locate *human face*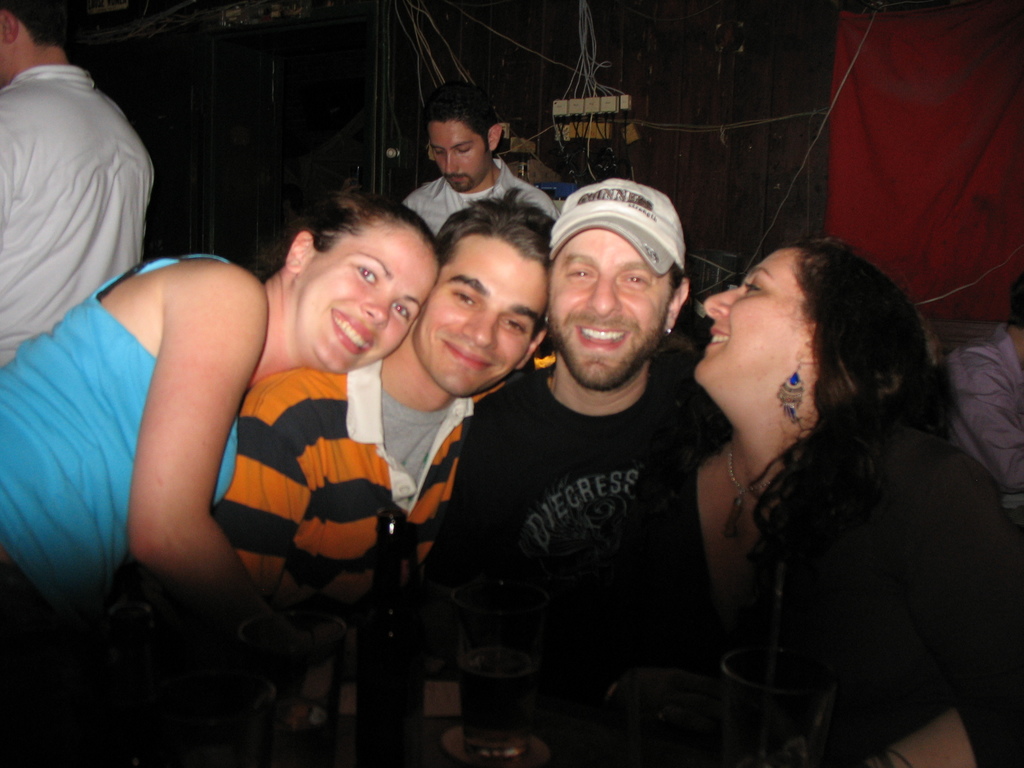
crop(546, 228, 665, 394)
